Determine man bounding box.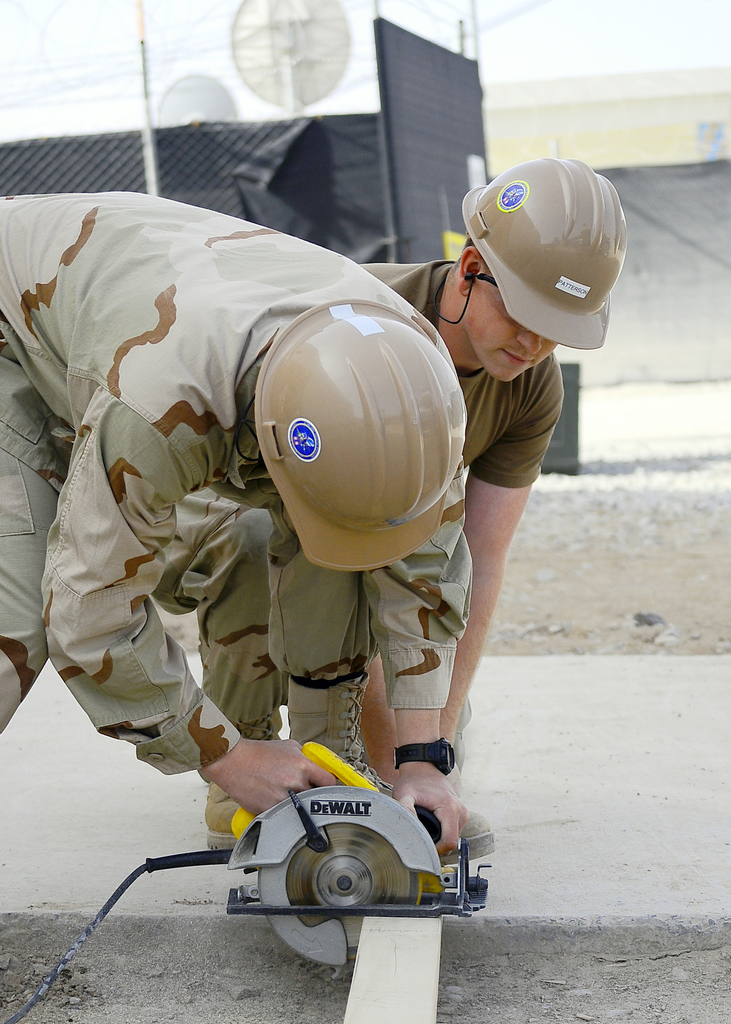
Determined: pyautogui.locateOnScreen(3, 186, 463, 865).
